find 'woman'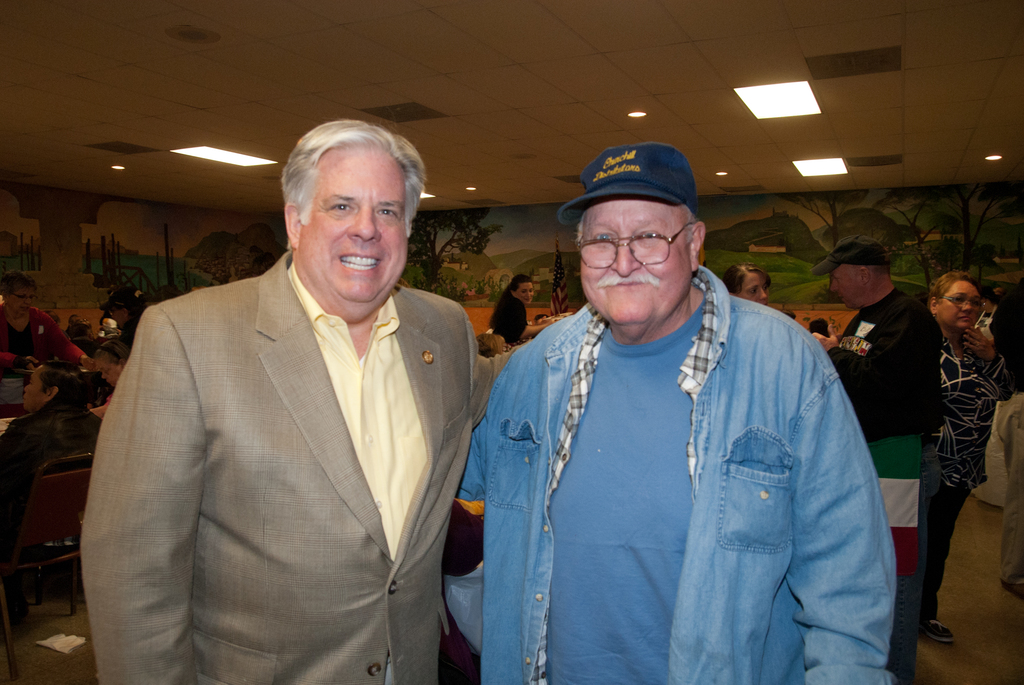
722, 264, 769, 307
